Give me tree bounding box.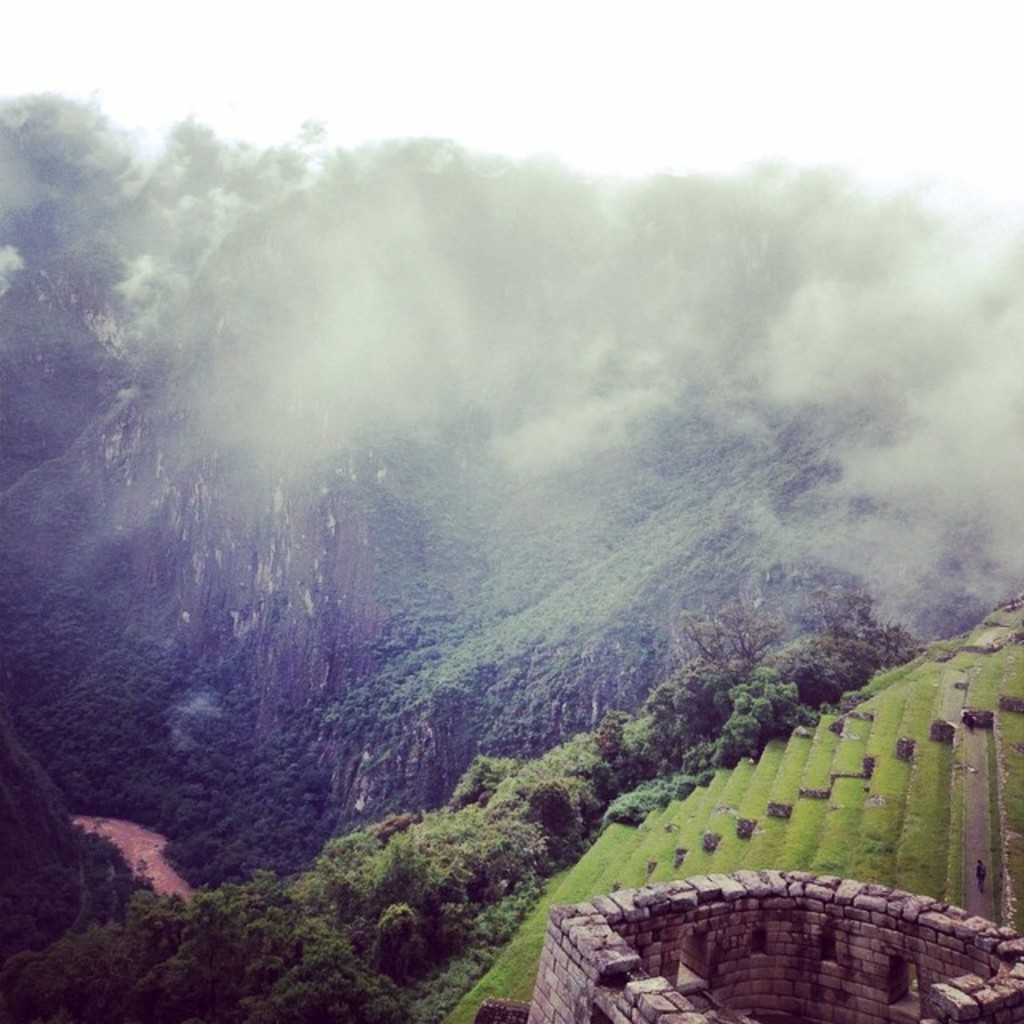
box=[677, 587, 784, 664].
